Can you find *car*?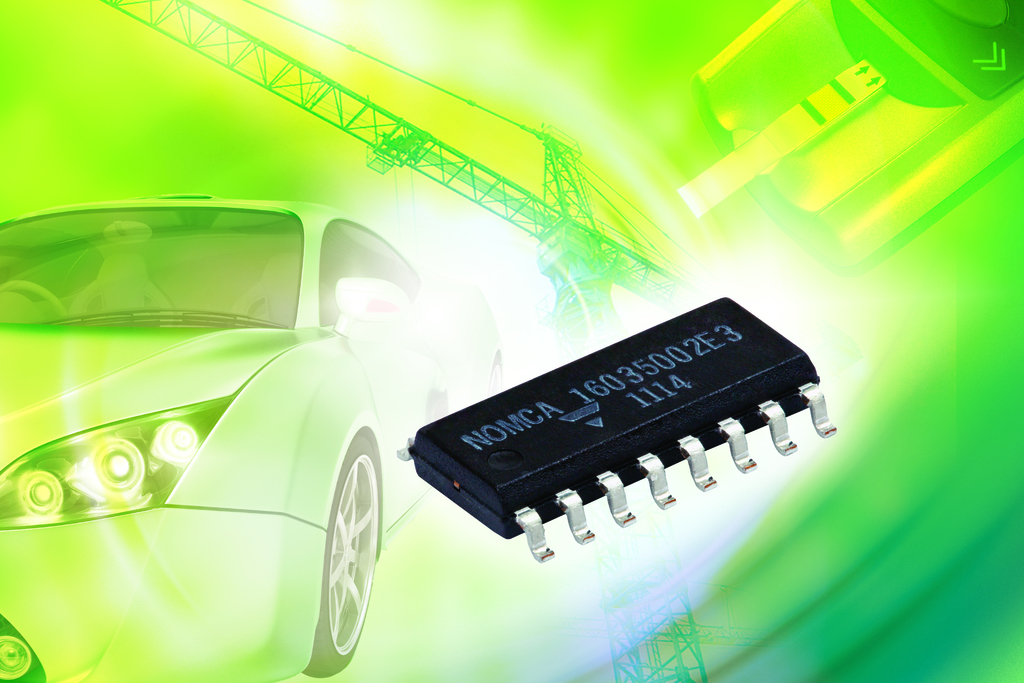
Yes, bounding box: l=0, t=194, r=506, b=682.
